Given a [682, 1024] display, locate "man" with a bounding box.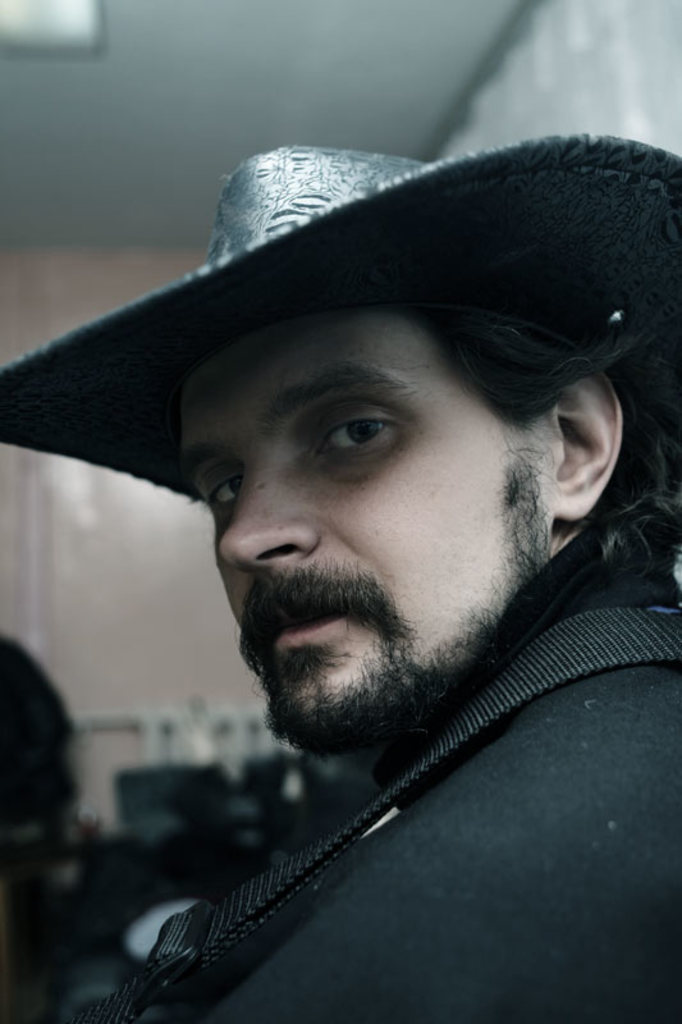
Located: [0, 136, 681, 1023].
